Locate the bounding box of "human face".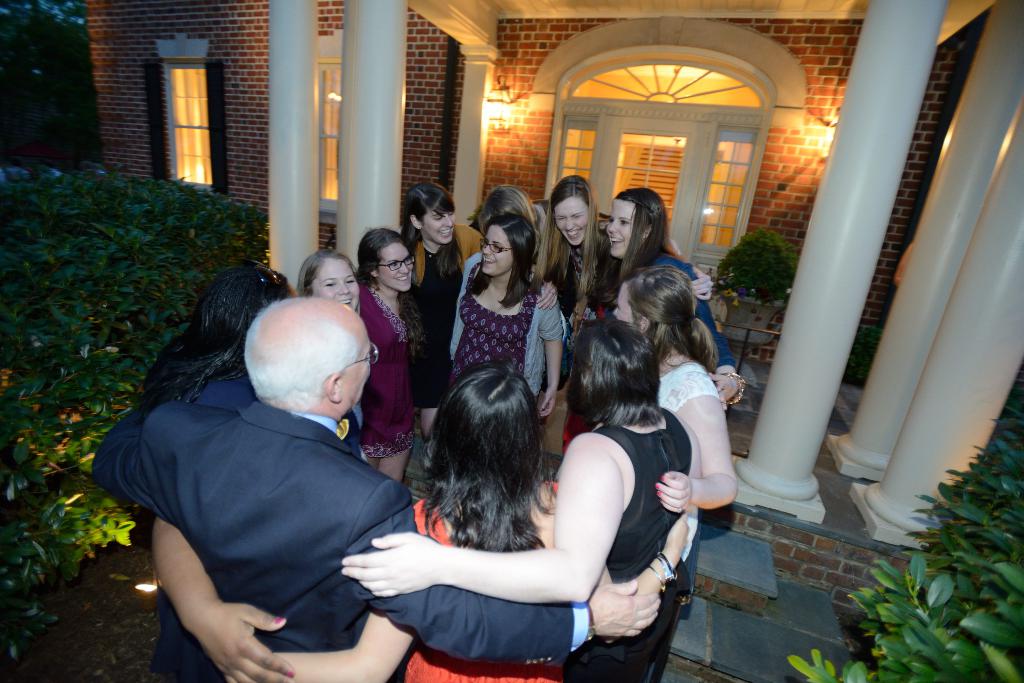
Bounding box: (339, 326, 372, 408).
